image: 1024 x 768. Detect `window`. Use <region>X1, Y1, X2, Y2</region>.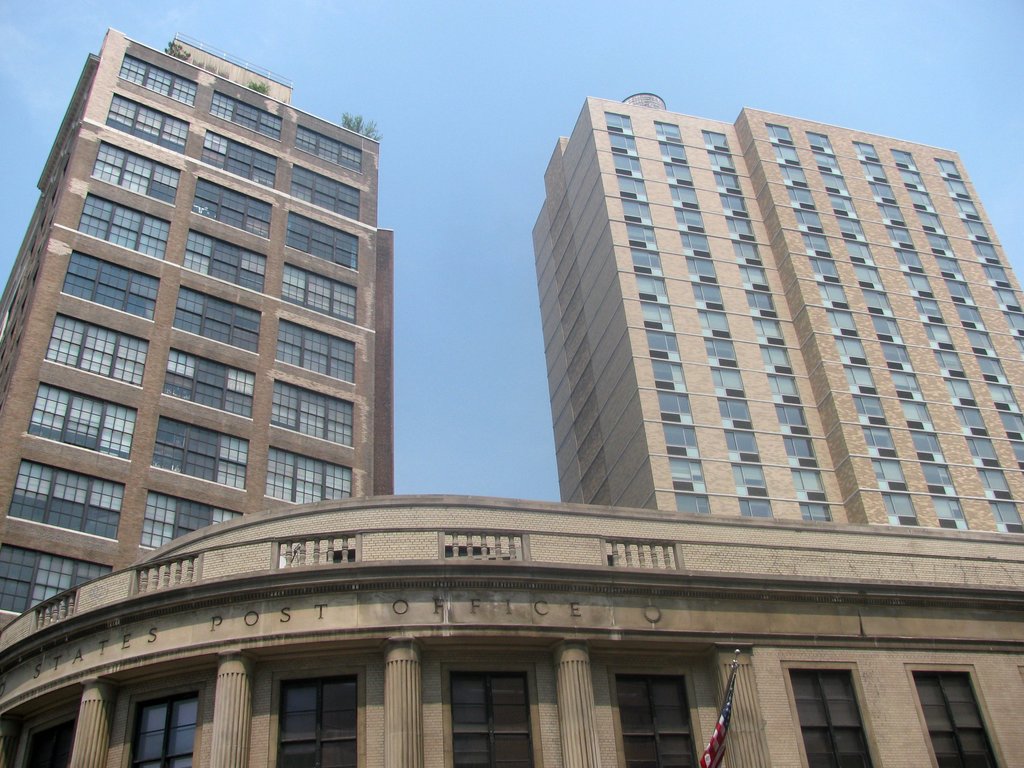
<region>0, 537, 111, 616</region>.
